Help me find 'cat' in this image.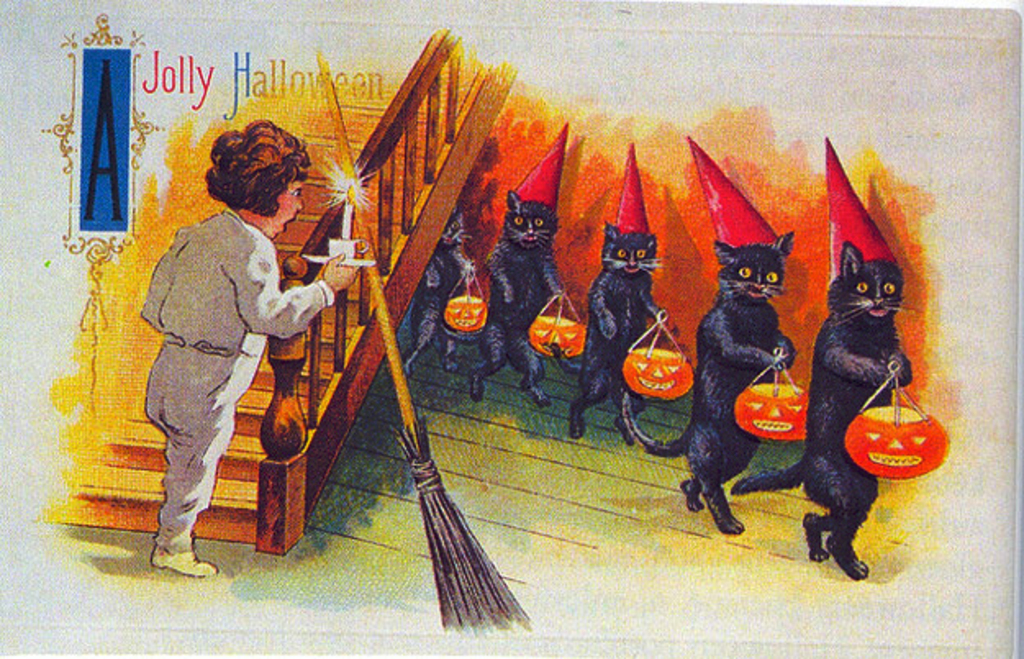
Found it: pyautogui.locateOnScreen(731, 243, 914, 582).
